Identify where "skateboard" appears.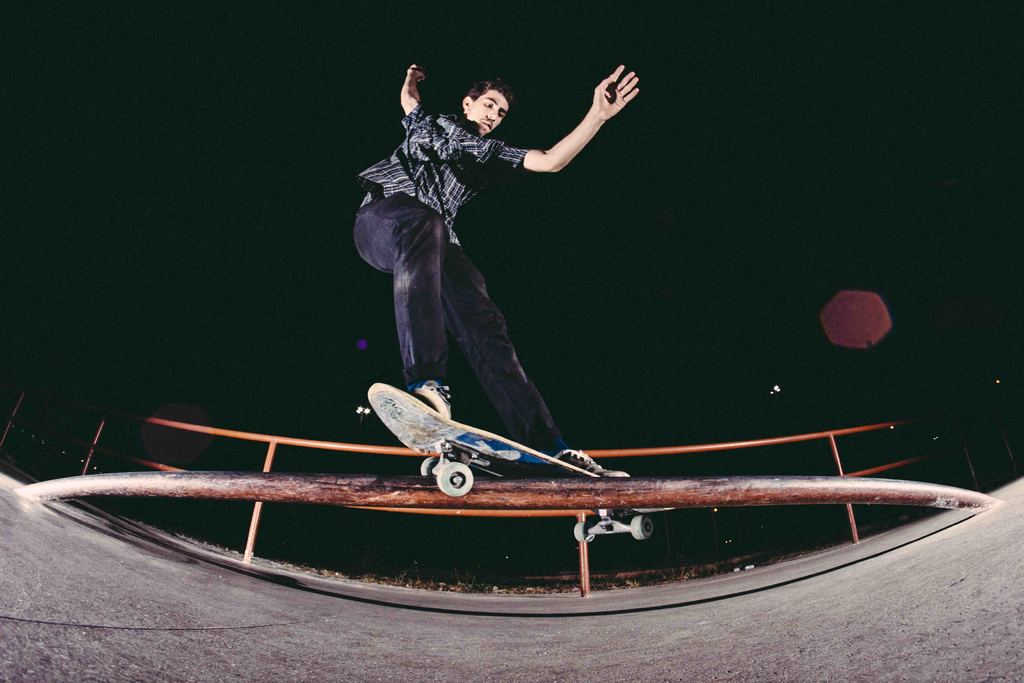
Appears at 340:370:605:496.
